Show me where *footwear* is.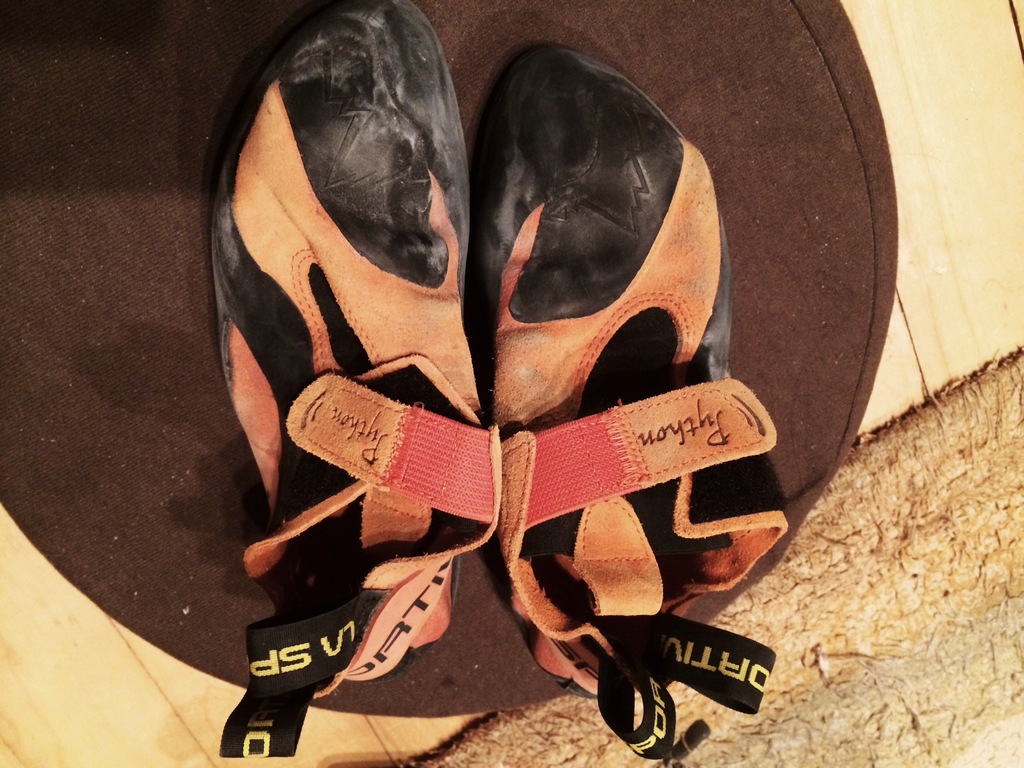
*footwear* is at [x1=212, y1=0, x2=513, y2=755].
